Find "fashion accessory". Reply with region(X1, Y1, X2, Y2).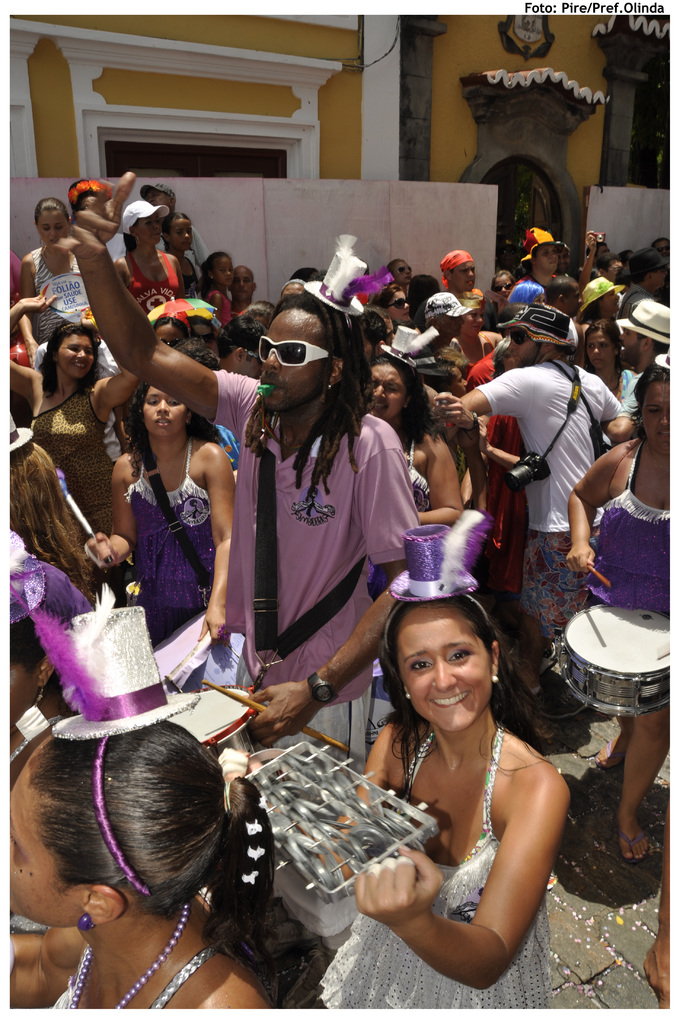
region(378, 517, 493, 652).
